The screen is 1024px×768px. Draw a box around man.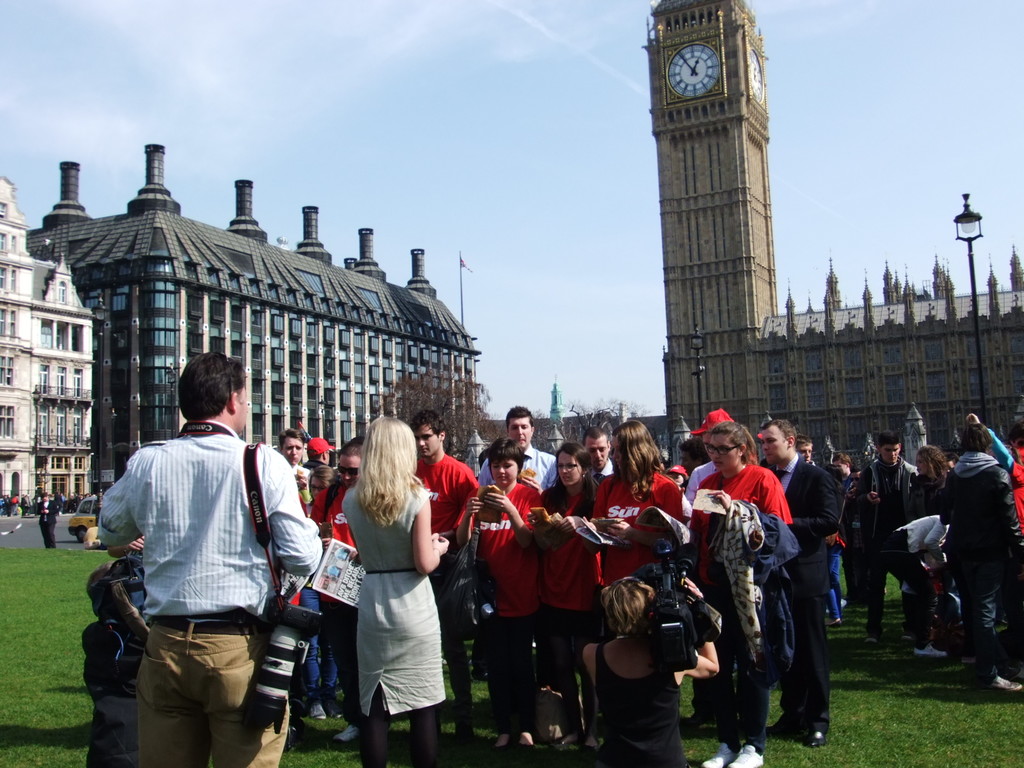
locate(584, 427, 611, 482).
